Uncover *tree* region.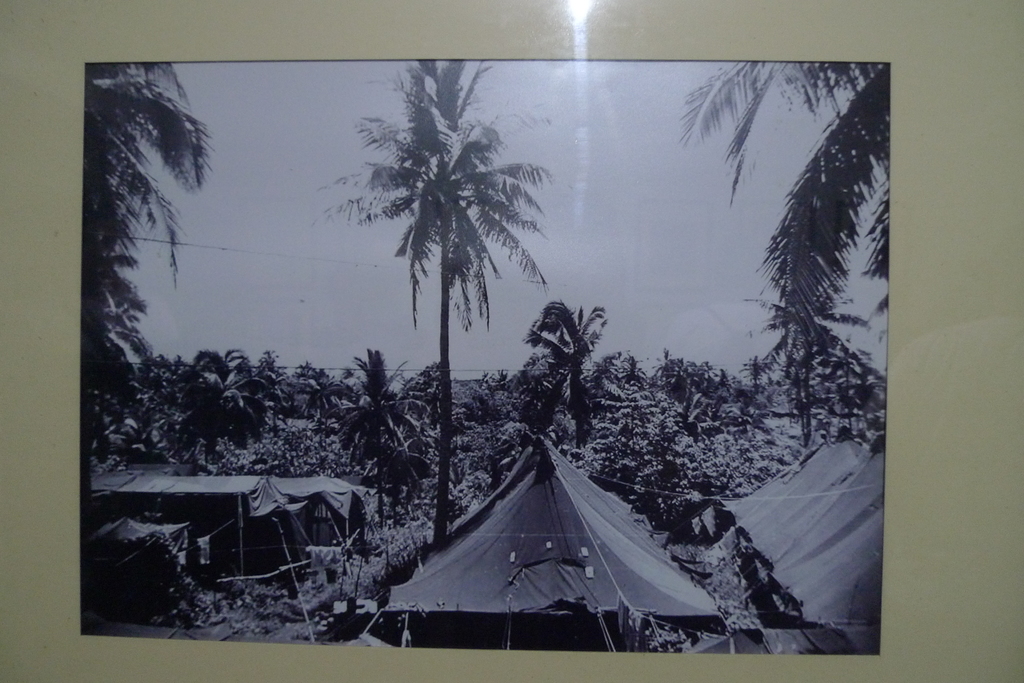
Uncovered: [left=321, top=50, right=554, bottom=504].
